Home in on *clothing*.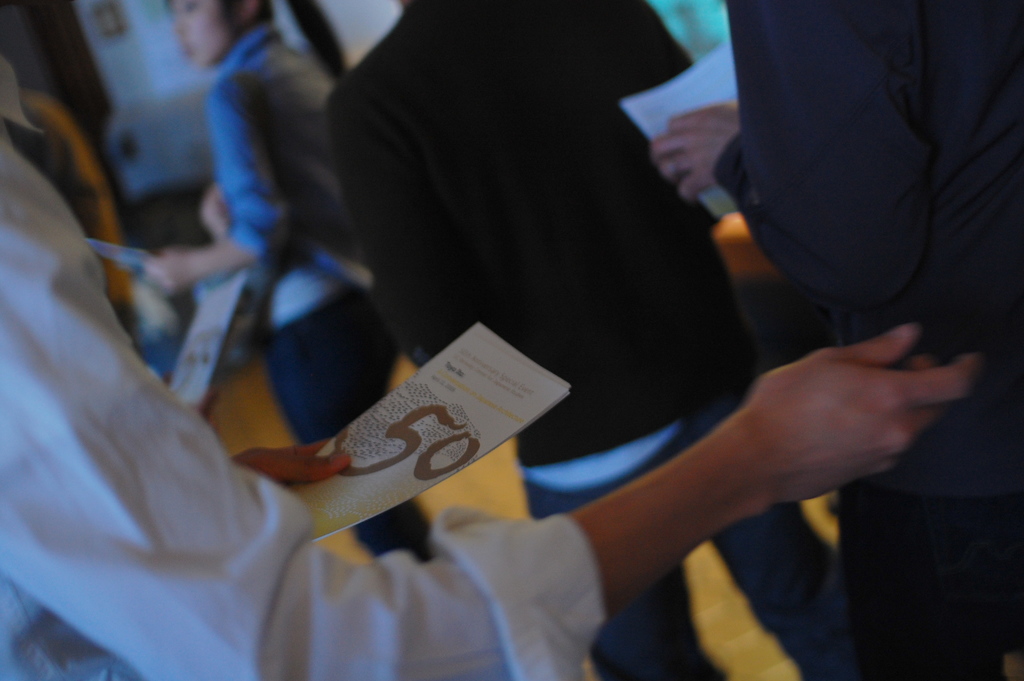
Homed in at [x1=705, y1=0, x2=1023, y2=680].
